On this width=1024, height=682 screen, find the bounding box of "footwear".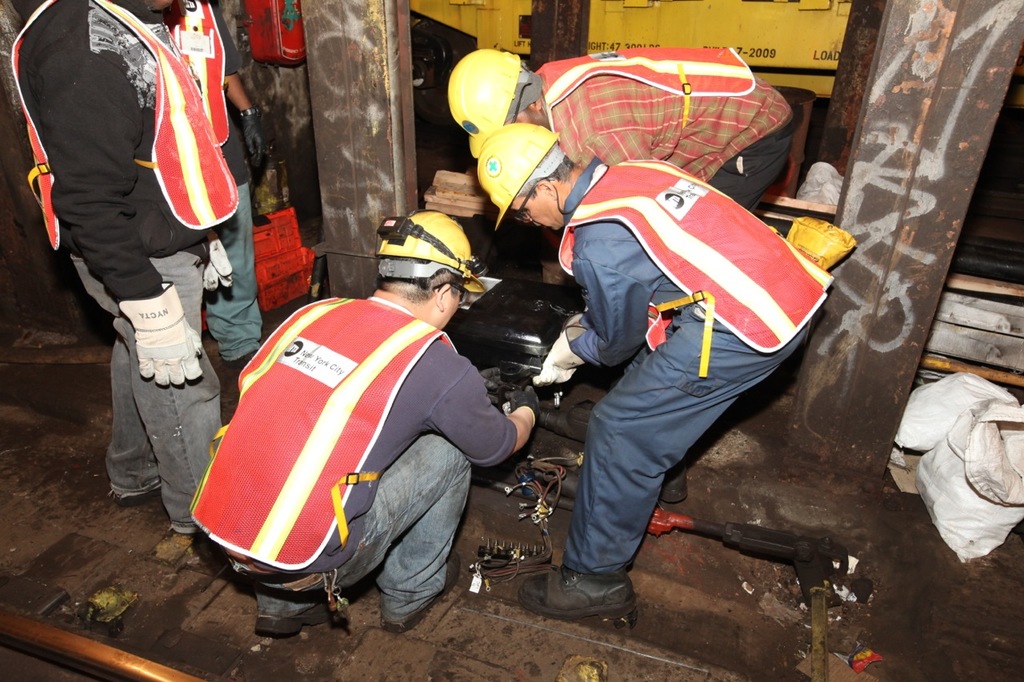
Bounding box: {"x1": 512, "y1": 564, "x2": 634, "y2": 616}.
